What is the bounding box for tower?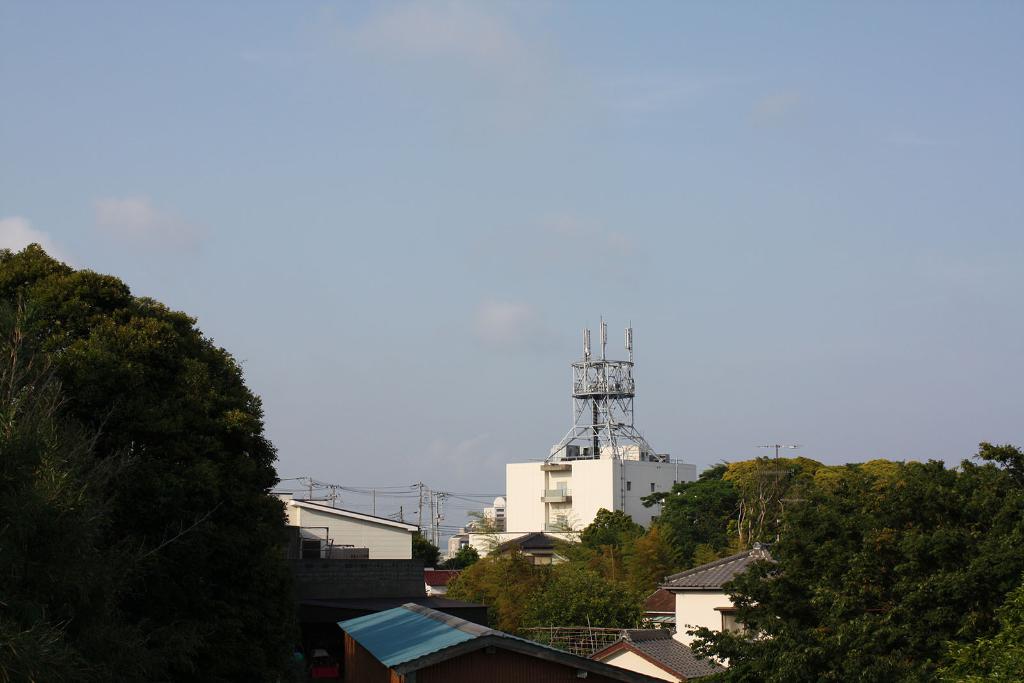
left=499, top=298, right=735, bottom=563.
